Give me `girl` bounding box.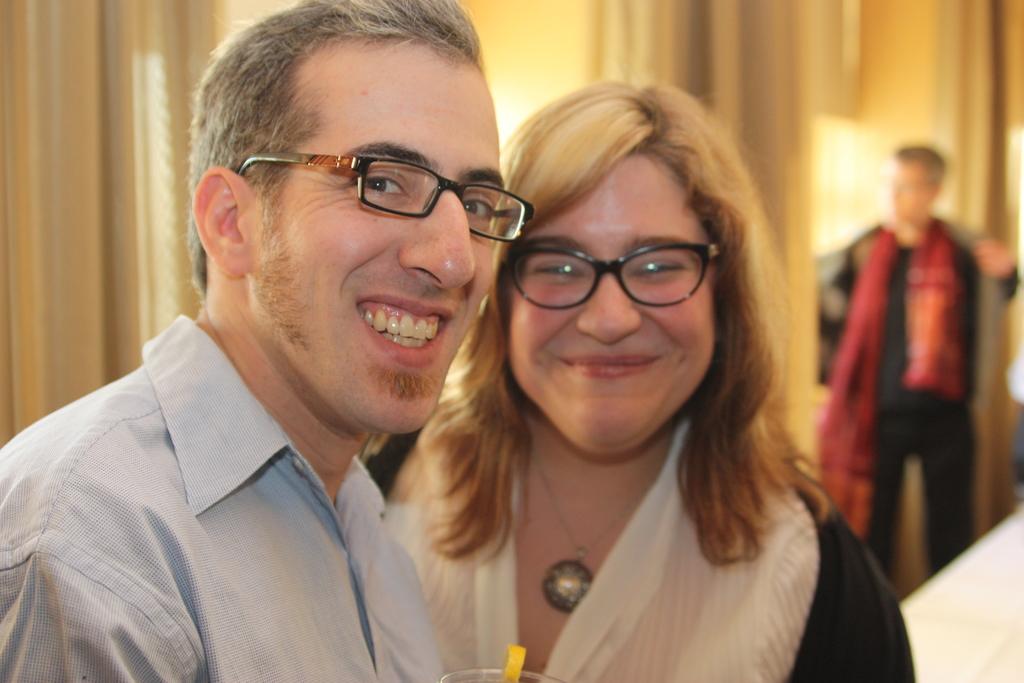
BBox(373, 71, 919, 682).
